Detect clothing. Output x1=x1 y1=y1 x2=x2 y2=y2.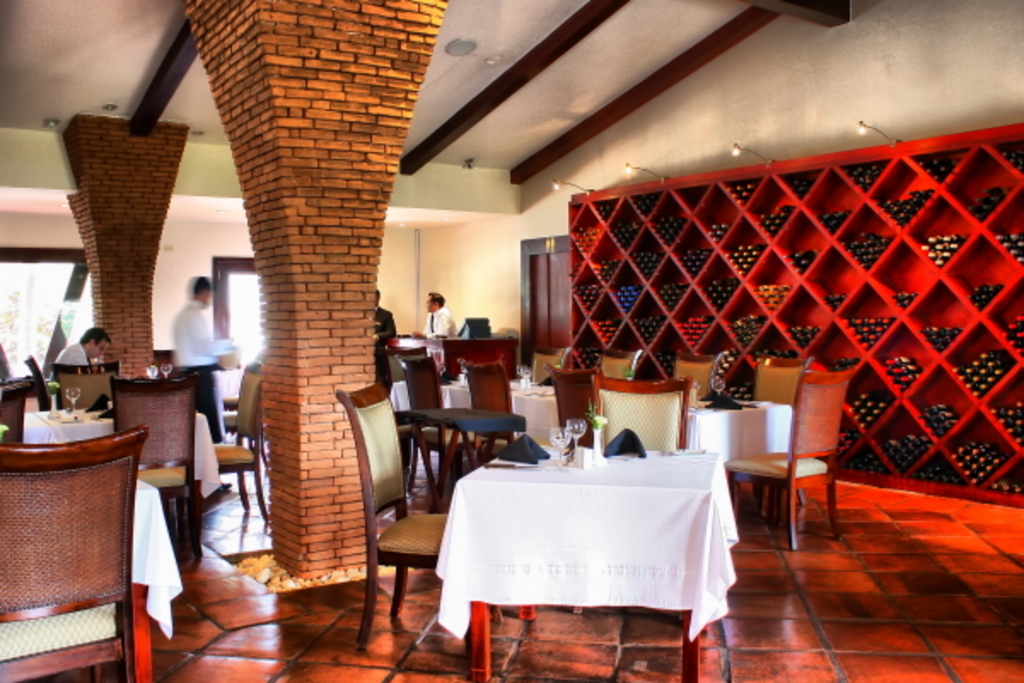
x1=157 y1=278 x2=215 y2=389.
